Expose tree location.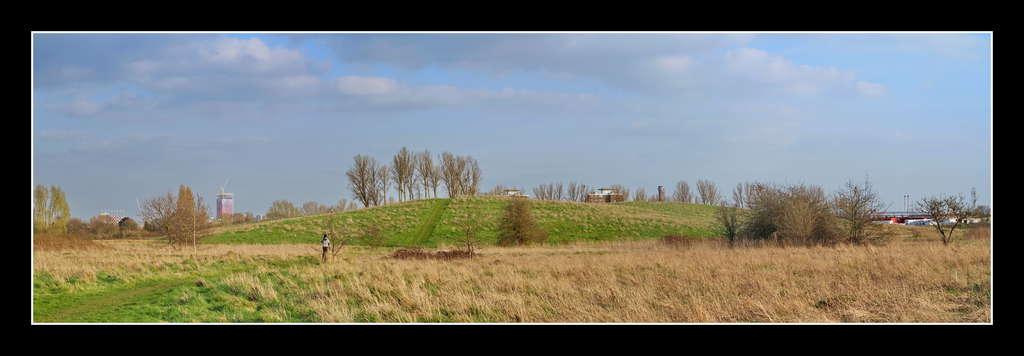
Exposed at bbox(421, 161, 438, 196).
